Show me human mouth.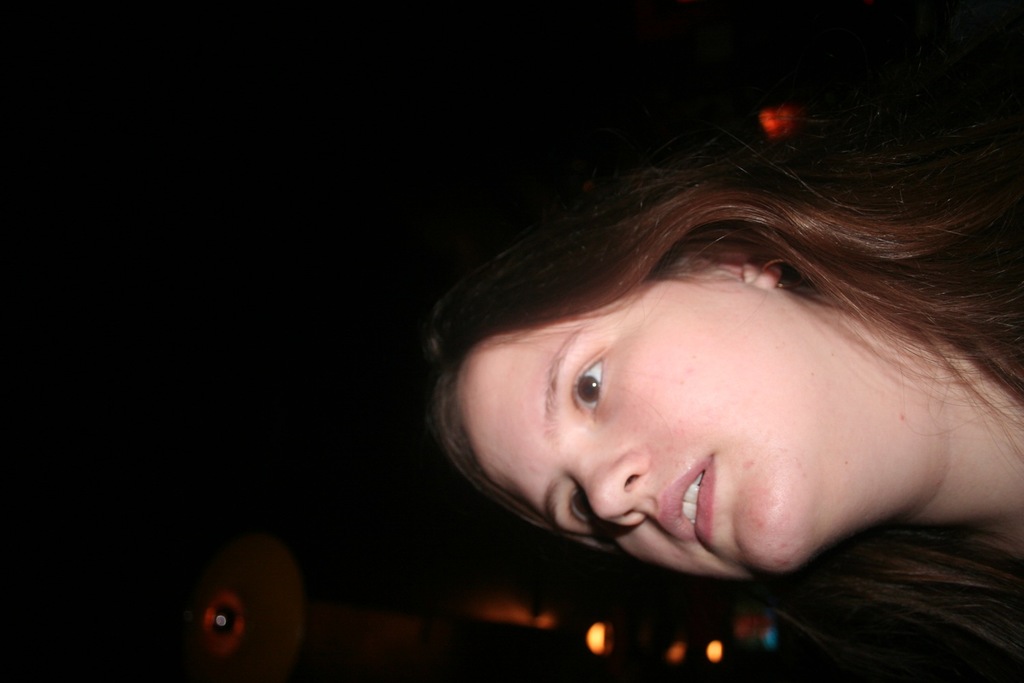
human mouth is here: x1=653, y1=449, x2=723, y2=556.
